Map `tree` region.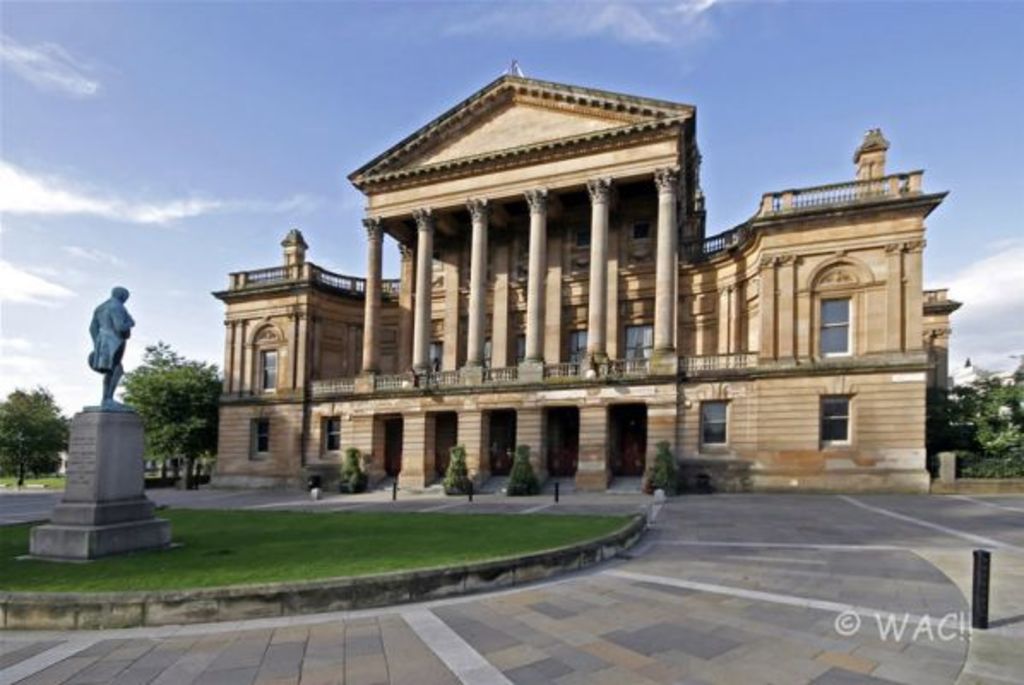
Mapped to region(438, 445, 471, 505).
